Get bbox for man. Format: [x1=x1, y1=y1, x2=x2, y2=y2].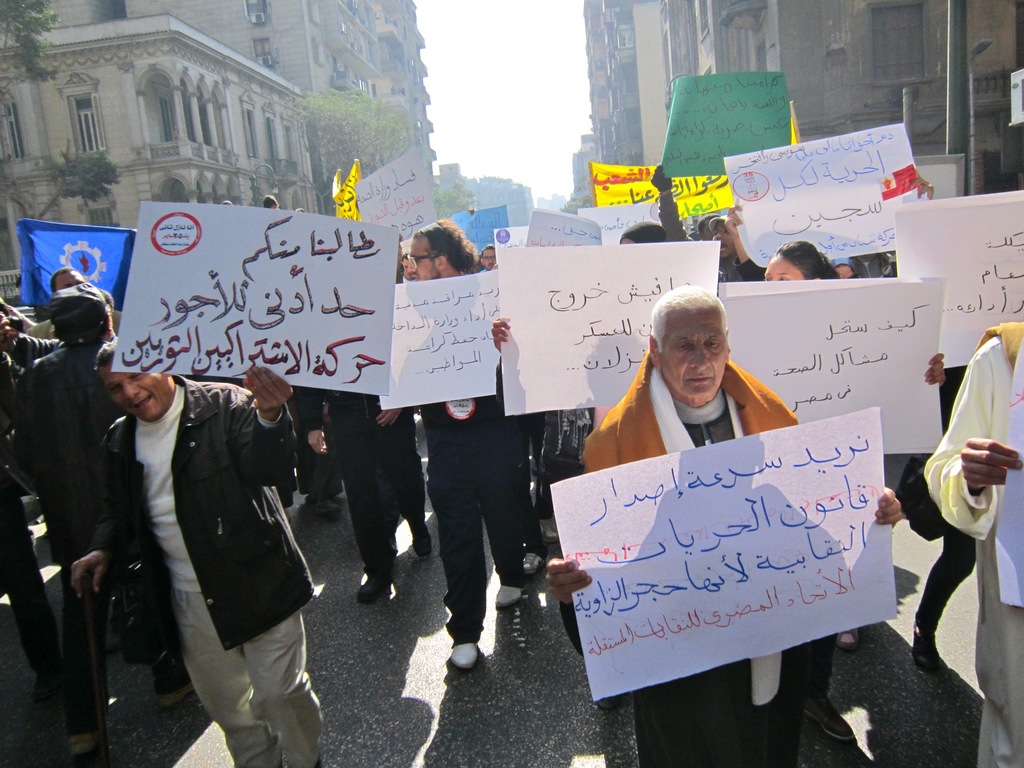
[x1=22, y1=262, x2=126, y2=346].
